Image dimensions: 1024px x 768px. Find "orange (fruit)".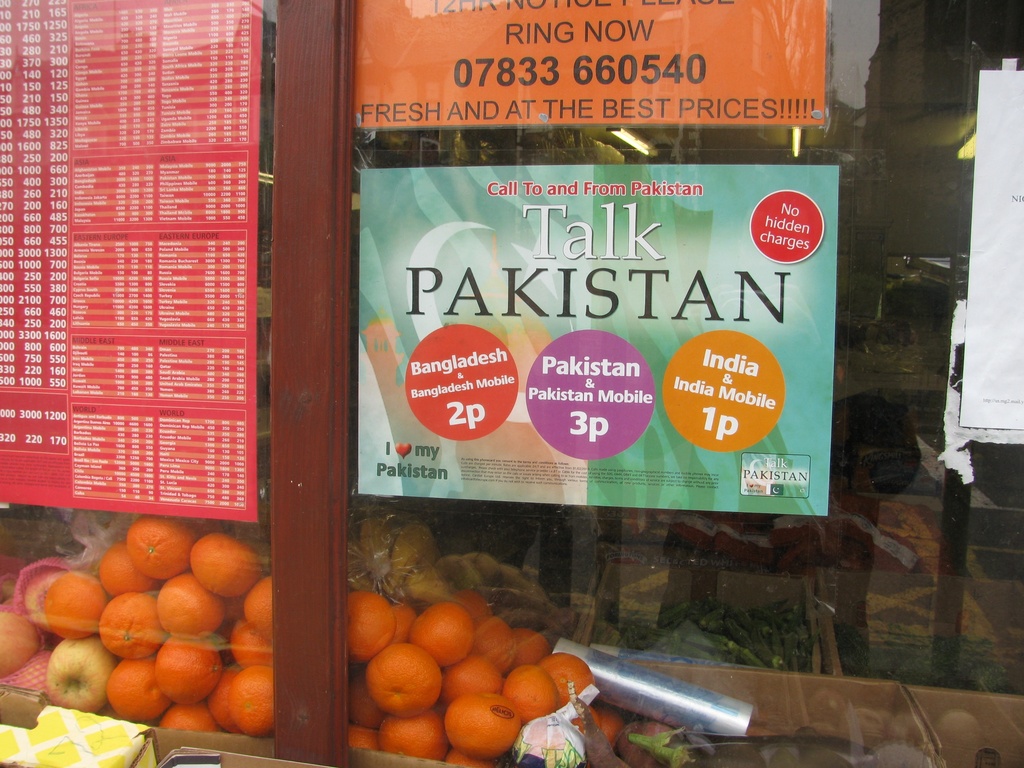
<box>348,589,407,659</box>.
